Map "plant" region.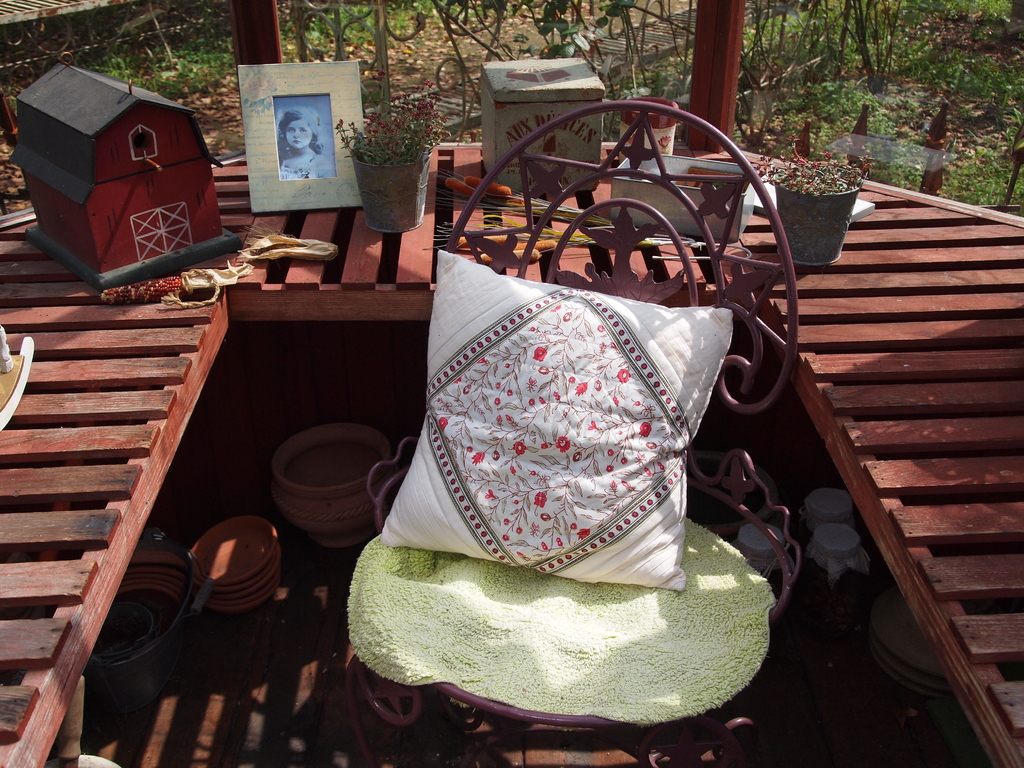
Mapped to select_region(91, 35, 234, 99).
